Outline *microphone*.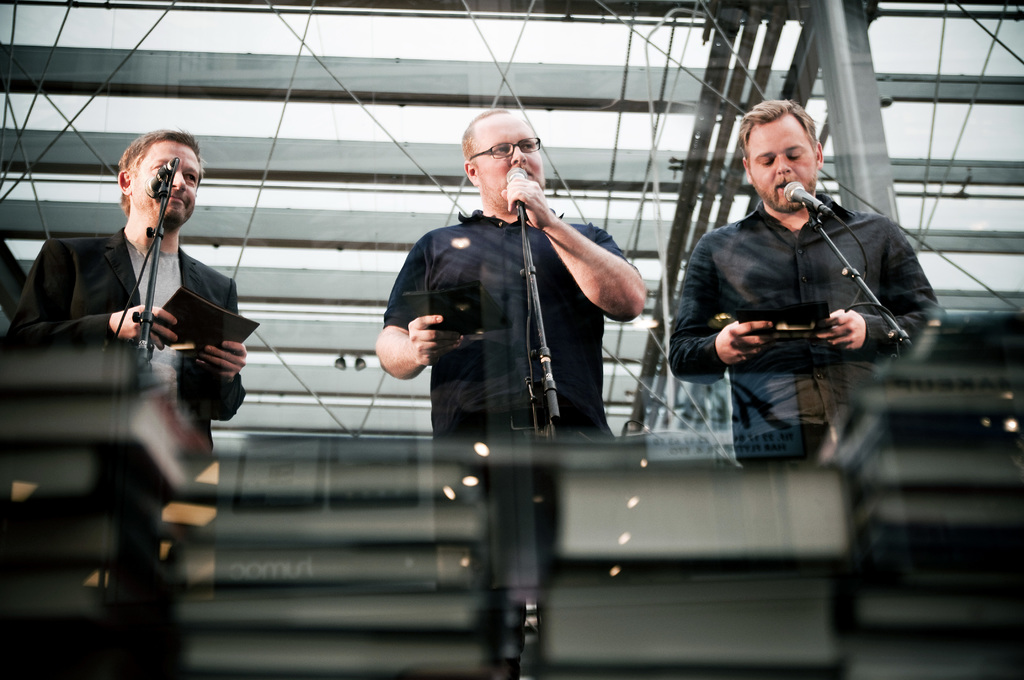
Outline: (505, 164, 543, 229).
